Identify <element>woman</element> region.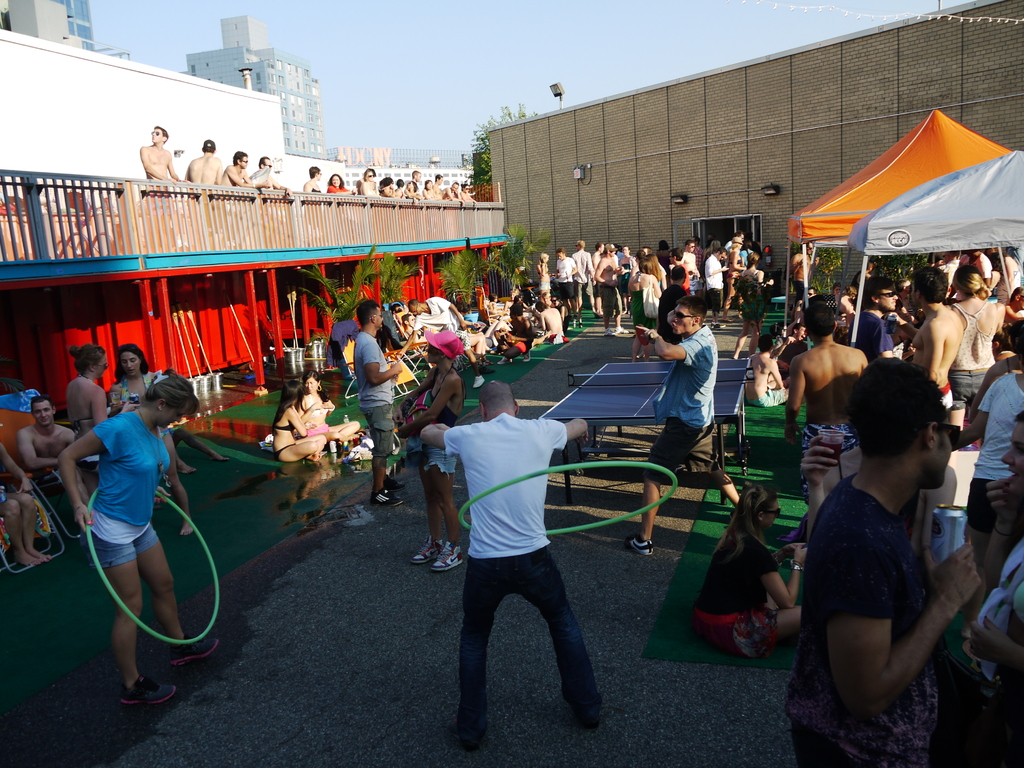
Region: bbox=[324, 173, 355, 197].
